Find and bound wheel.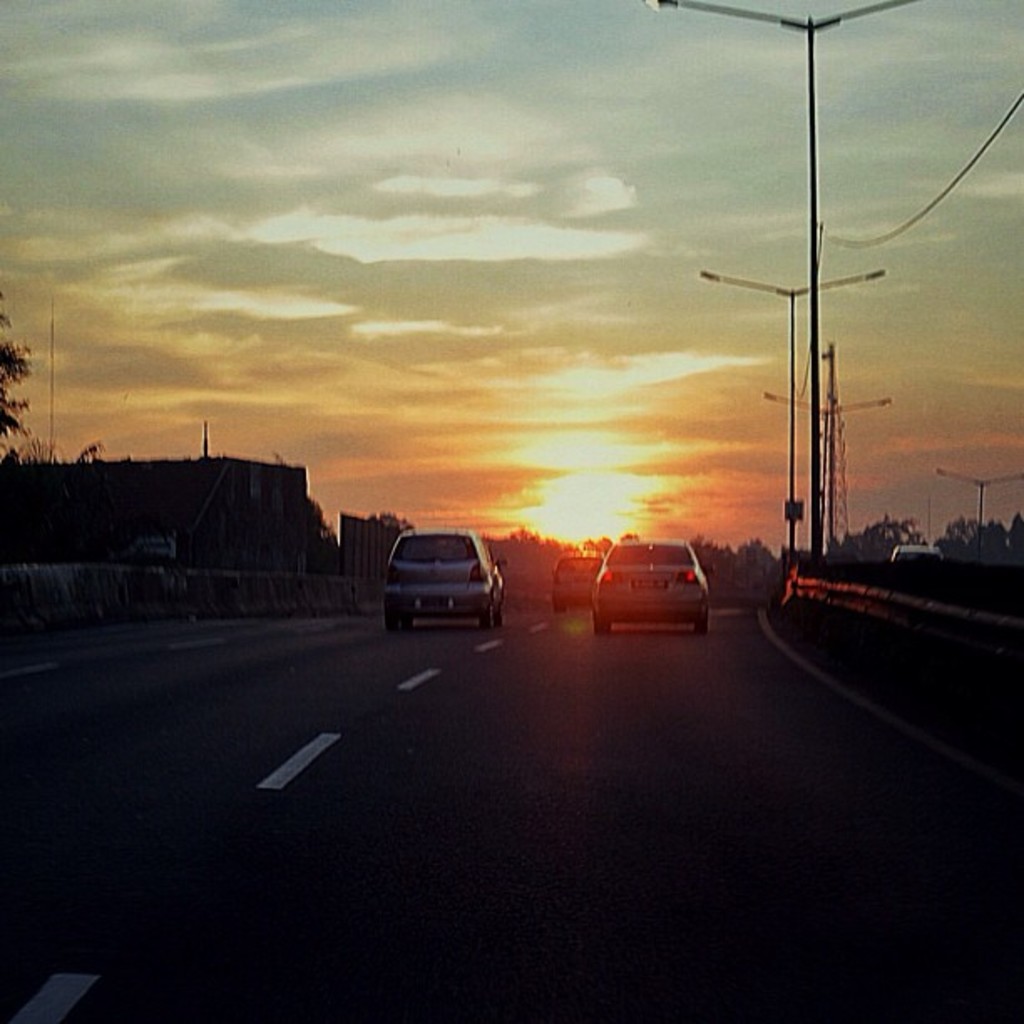
Bound: box(492, 607, 500, 626).
